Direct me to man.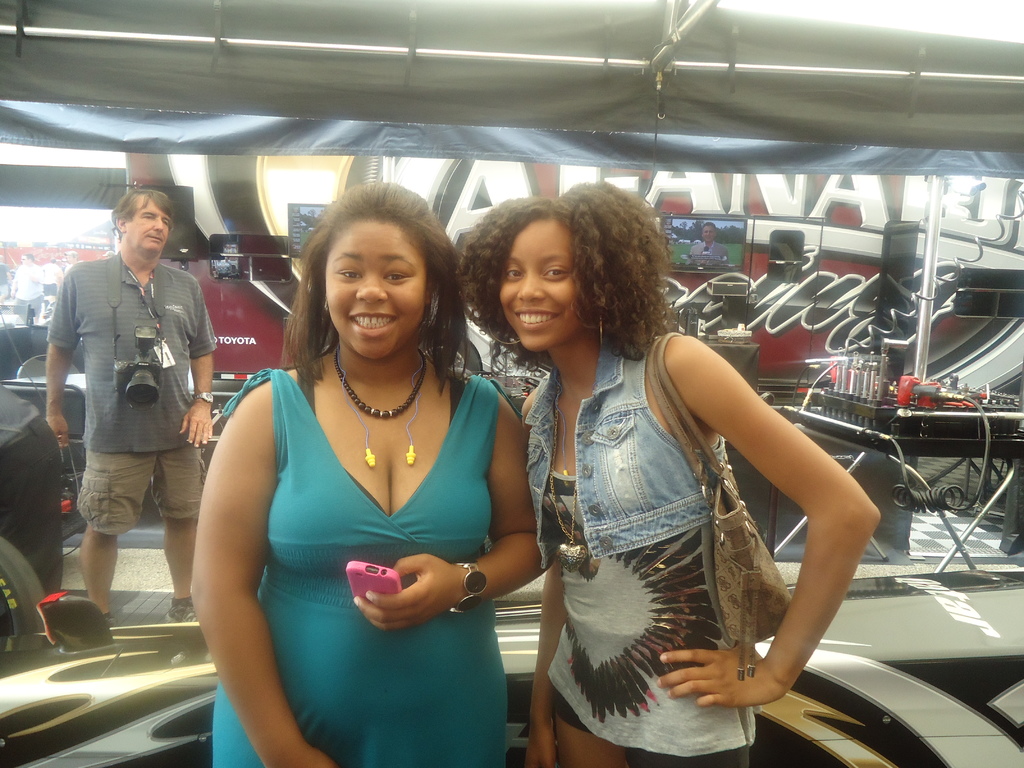
Direction: <bbox>38, 182, 216, 650</bbox>.
